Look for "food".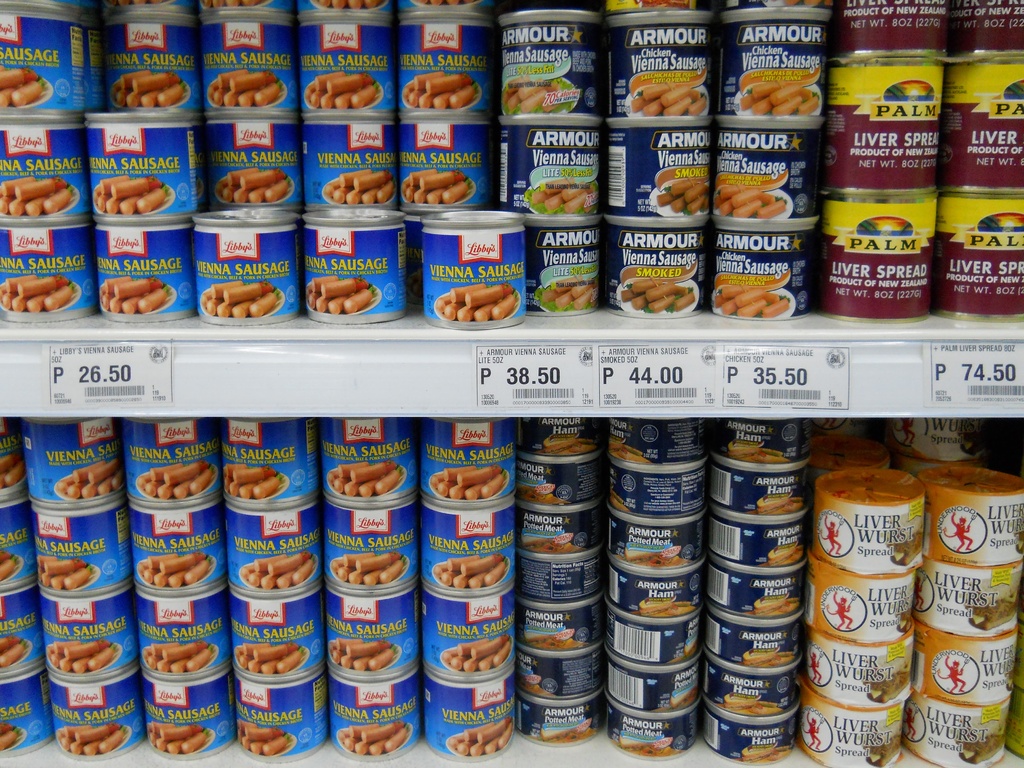
Found: <region>326, 283, 369, 303</region>.
